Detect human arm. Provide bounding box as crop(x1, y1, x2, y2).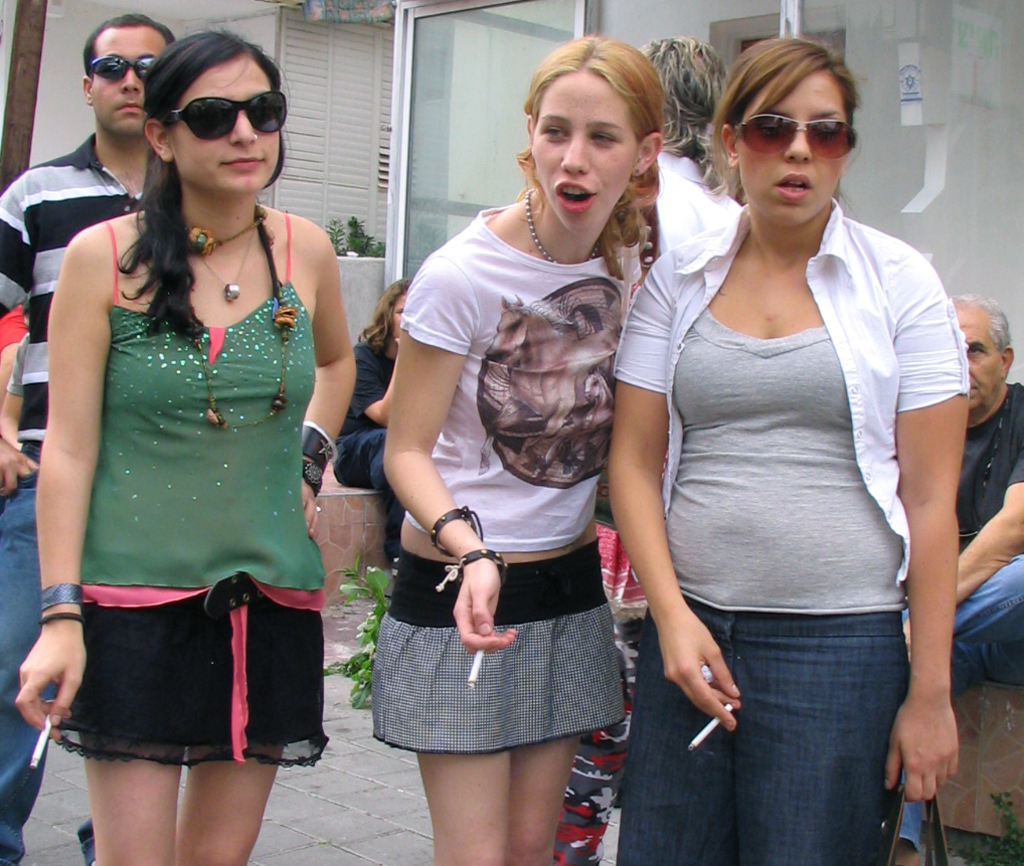
crop(376, 251, 521, 660).
